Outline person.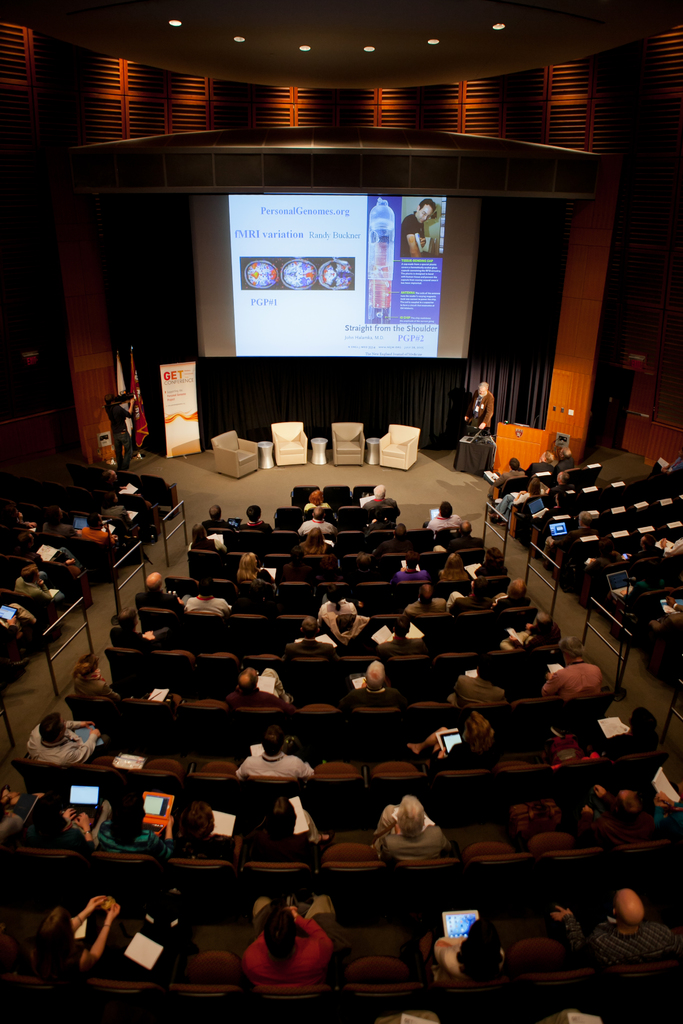
Outline: box(68, 653, 122, 699).
